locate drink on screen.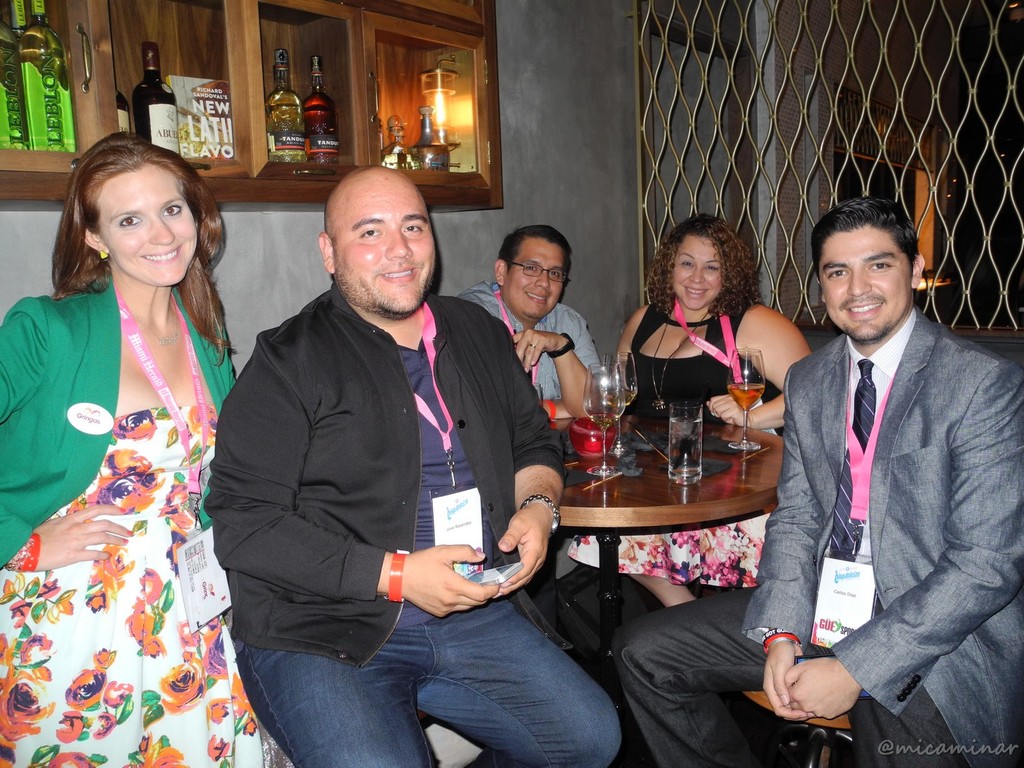
On screen at BBox(585, 358, 632, 471).
